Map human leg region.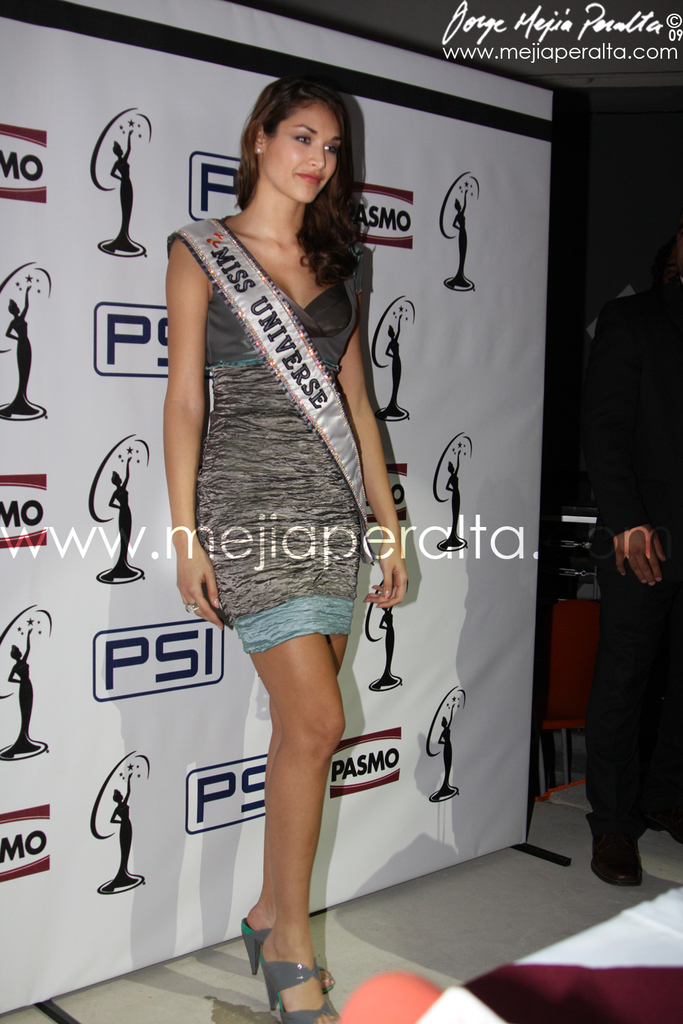
Mapped to (left=193, top=466, right=349, bottom=1023).
